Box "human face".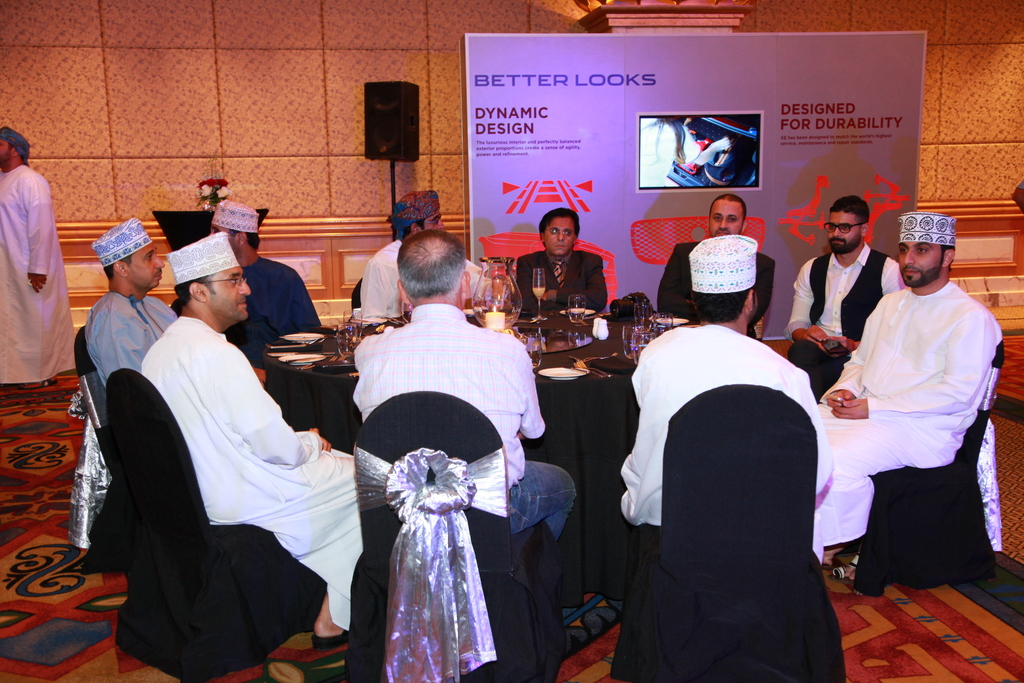
select_region(209, 265, 251, 319).
